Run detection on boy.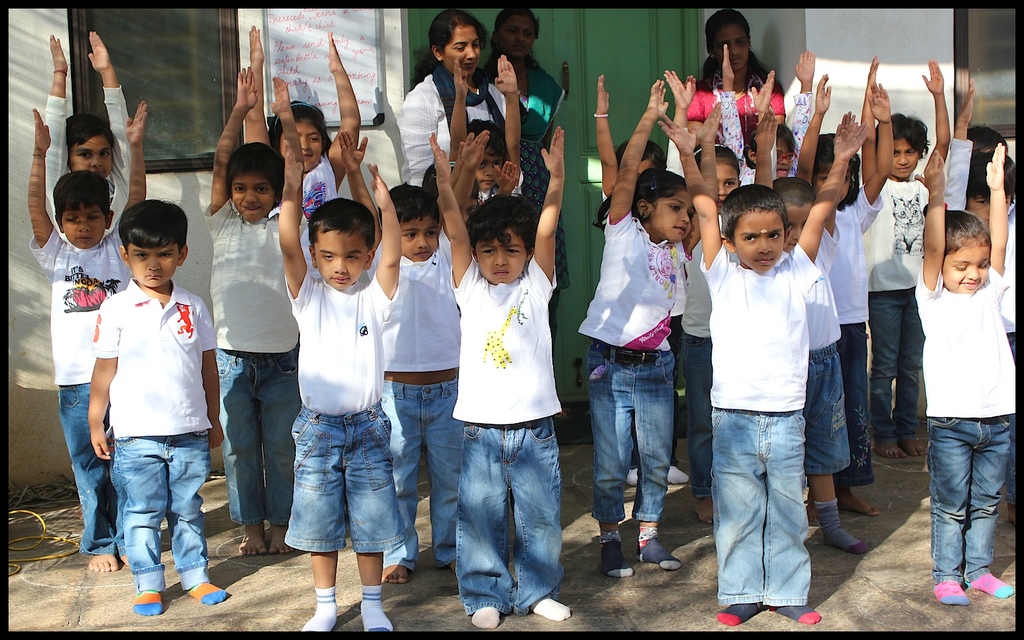
Result: 31 102 149 573.
